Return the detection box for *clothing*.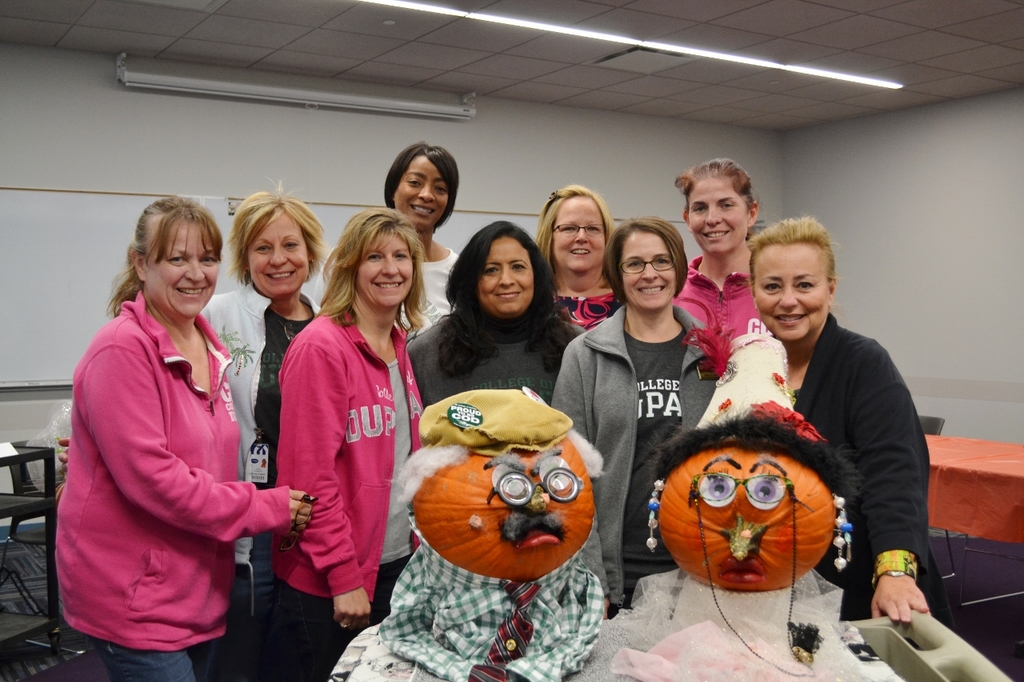
crop(379, 514, 606, 681).
